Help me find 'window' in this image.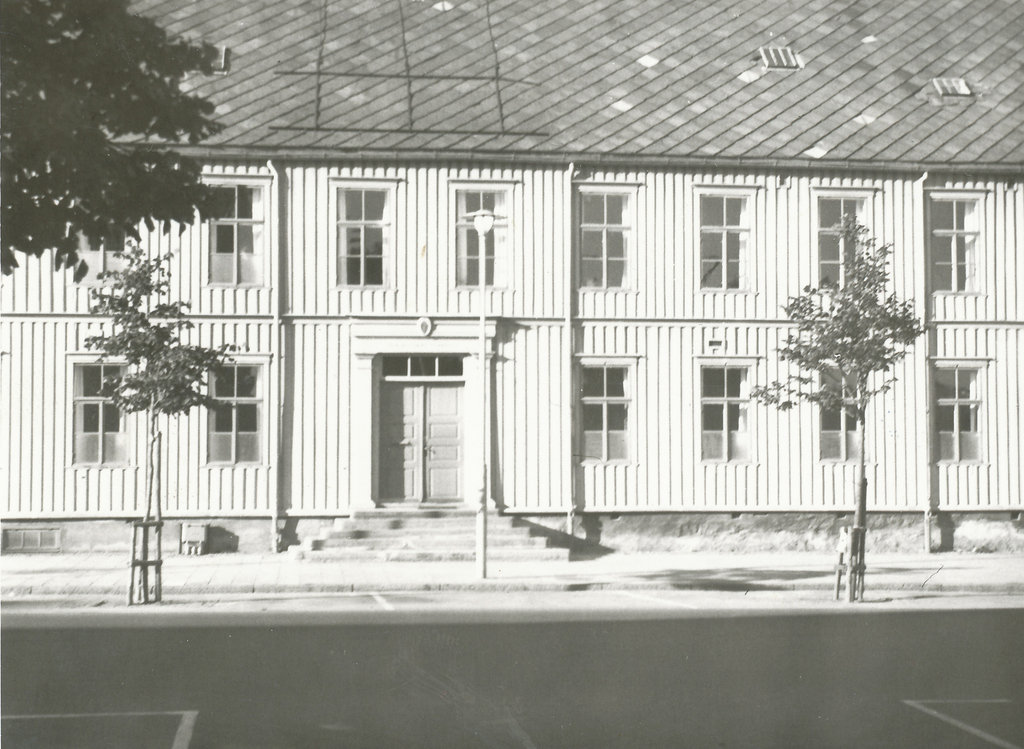
Found it: [686, 344, 762, 459].
